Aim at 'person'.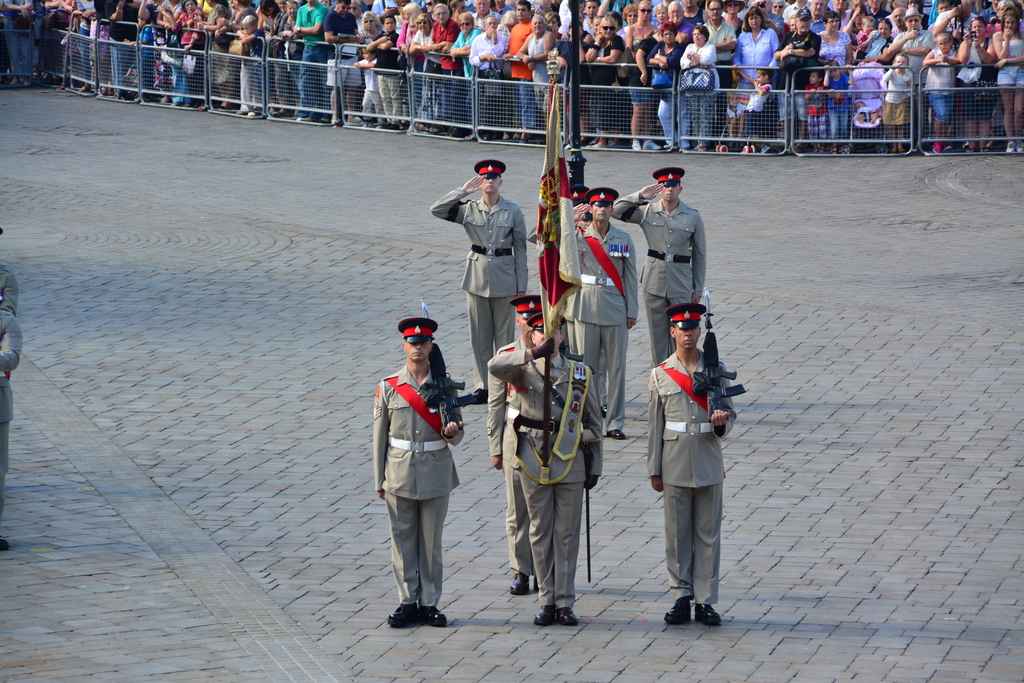
Aimed at [left=703, top=0, right=731, bottom=63].
